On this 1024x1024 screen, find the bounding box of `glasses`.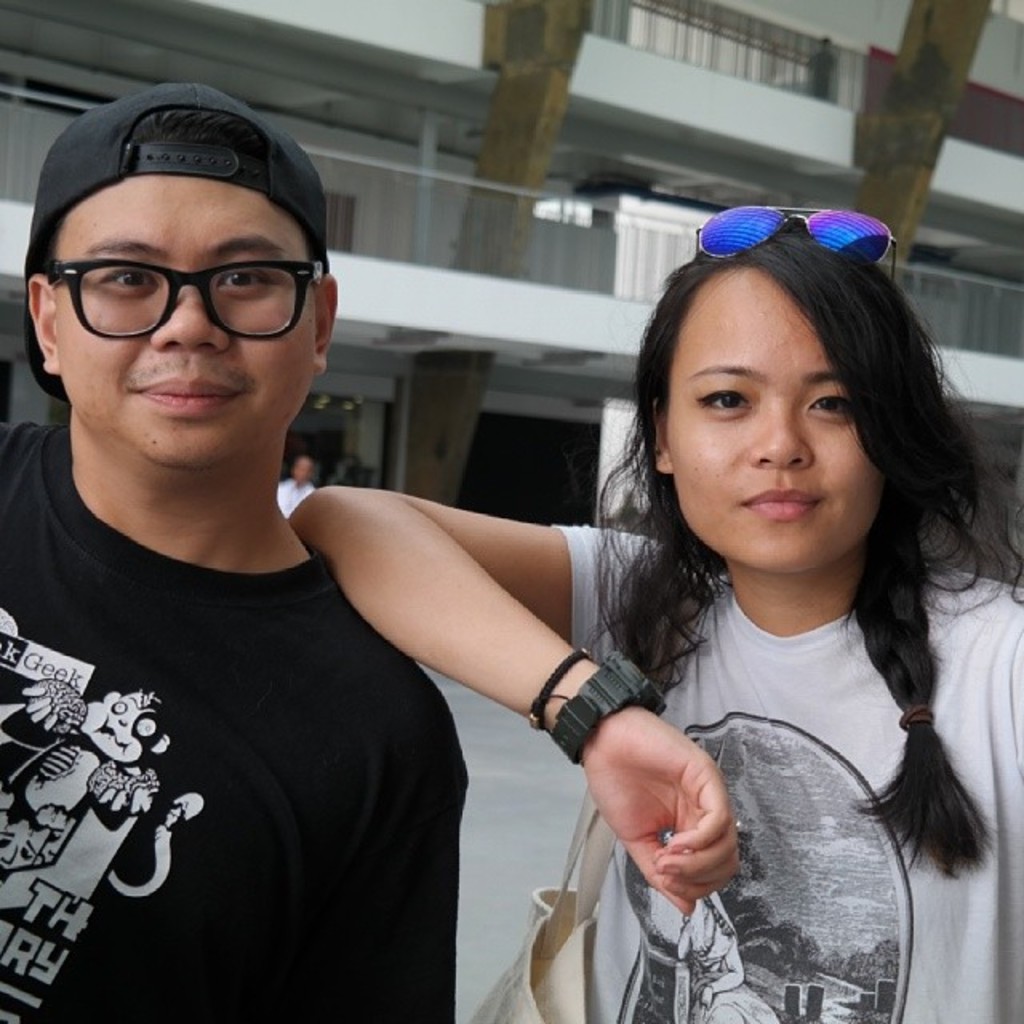
Bounding box: x1=680 y1=206 x2=917 y2=288.
